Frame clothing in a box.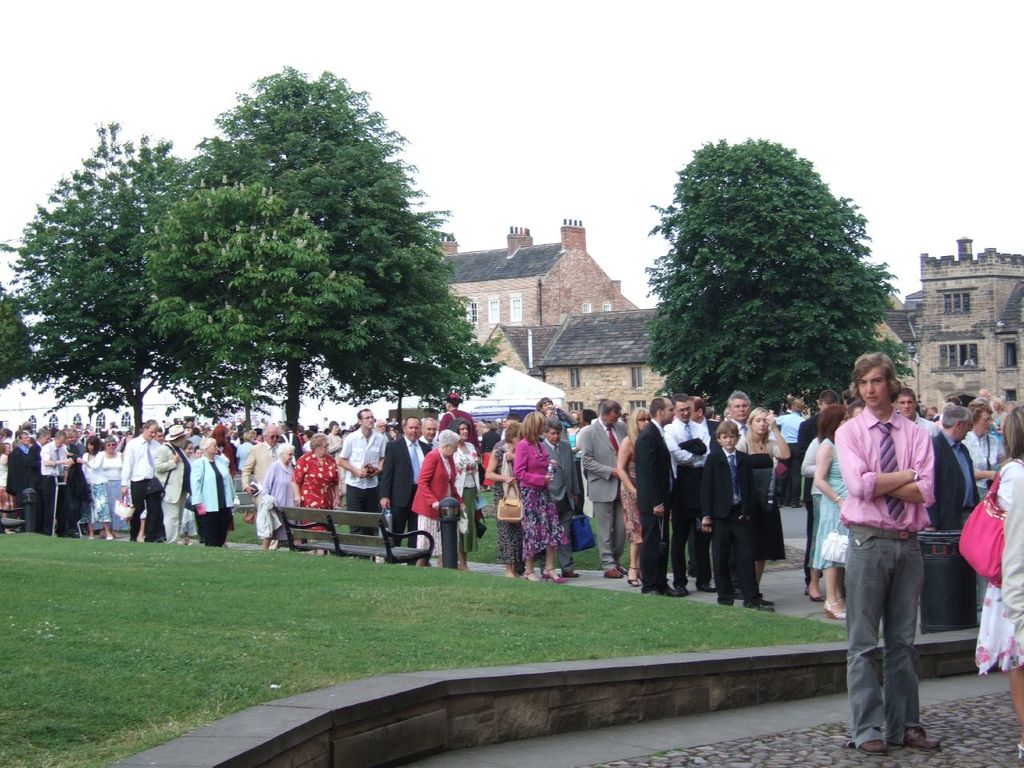
[82,454,105,520].
